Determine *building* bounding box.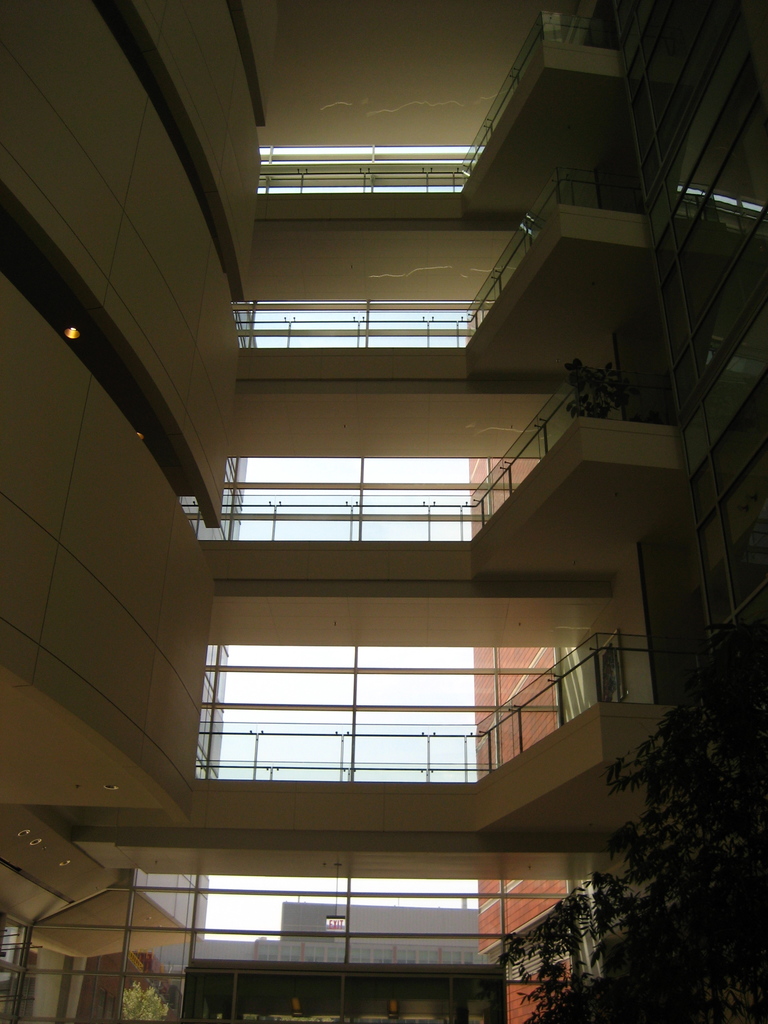
Determined: locate(0, 0, 764, 1021).
